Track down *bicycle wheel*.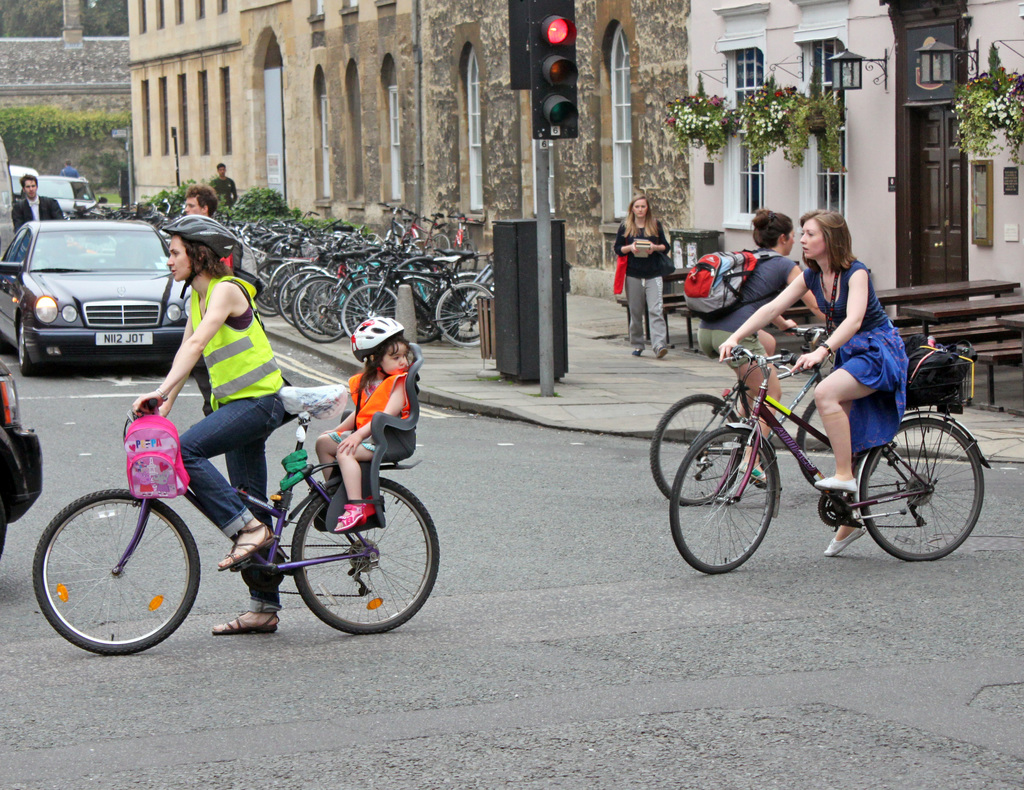
Tracked to <region>855, 412, 983, 568</region>.
